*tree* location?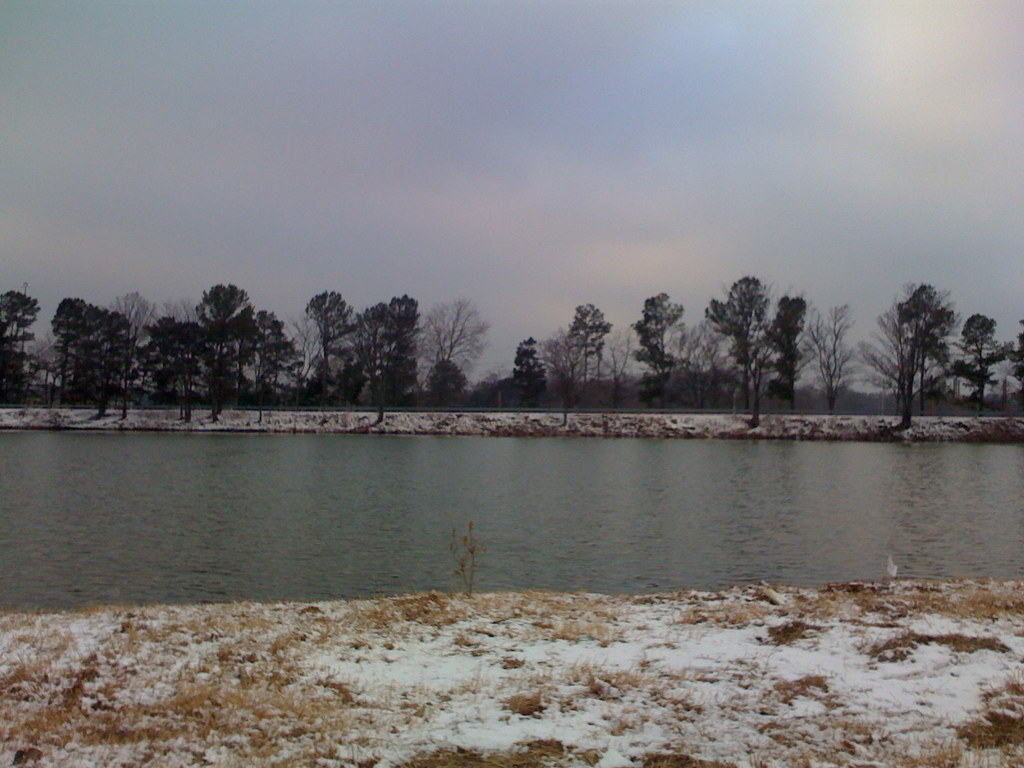
(855, 280, 956, 438)
